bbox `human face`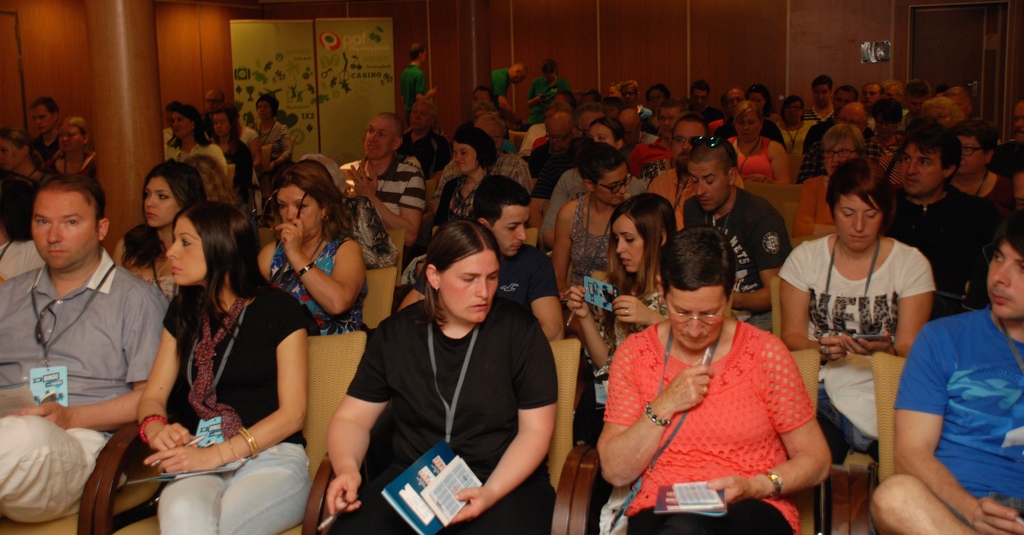
left=144, top=179, right=178, bottom=227
